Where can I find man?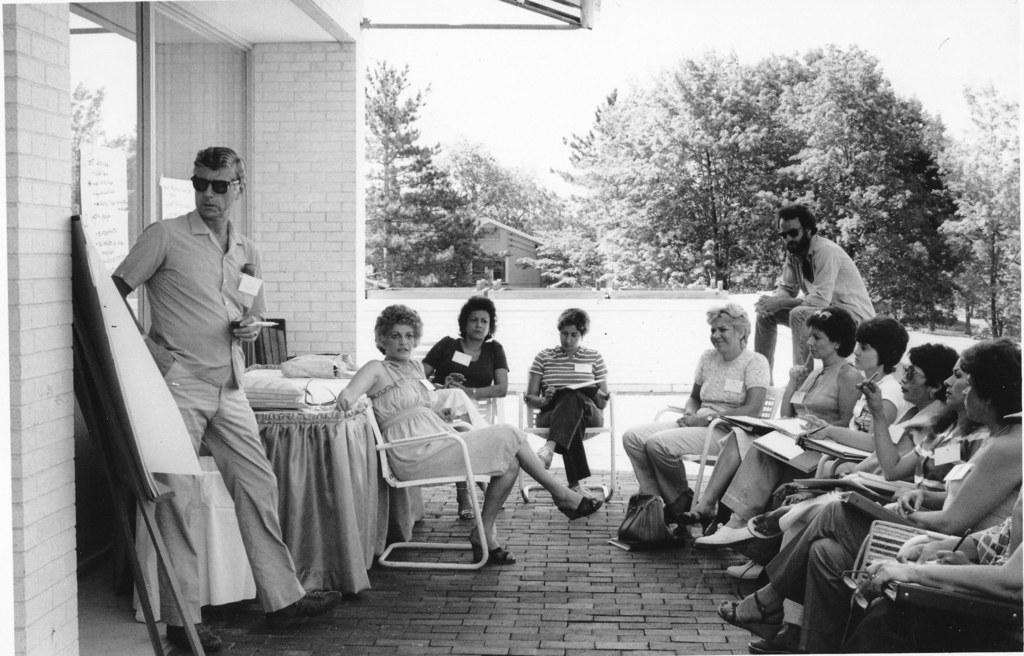
You can find it at rect(750, 202, 872, 386).
